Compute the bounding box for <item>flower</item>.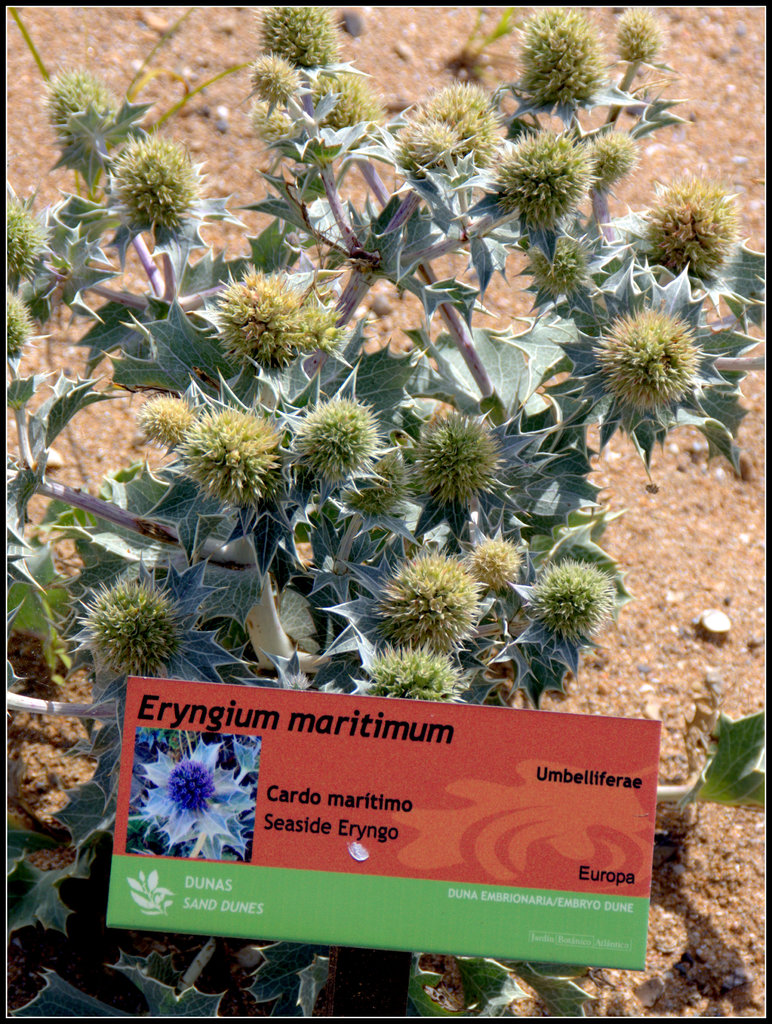
region(106, 131, 202, 234).
